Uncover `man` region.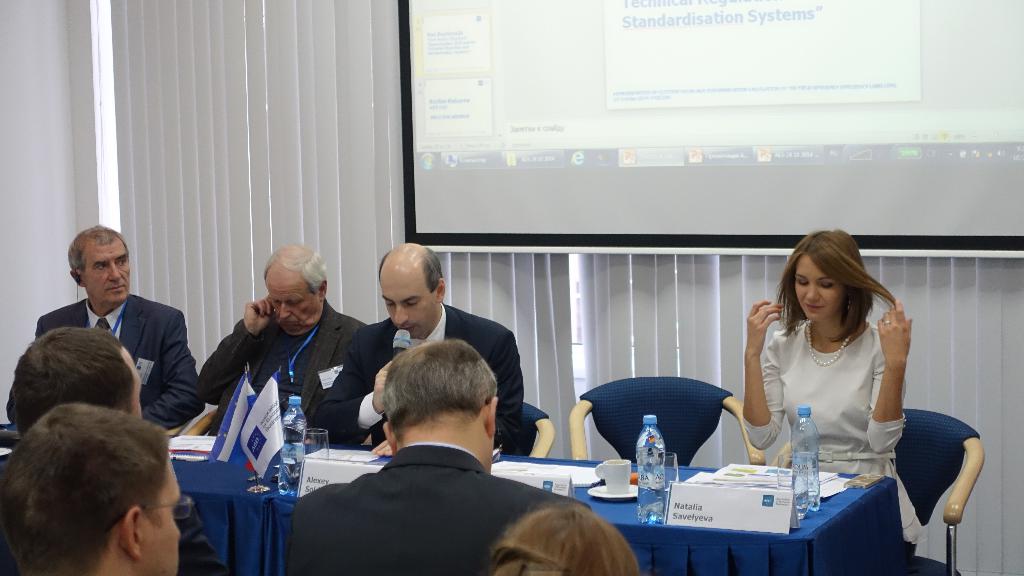
Uncovered: select_region(309, 241, 526, 454).
